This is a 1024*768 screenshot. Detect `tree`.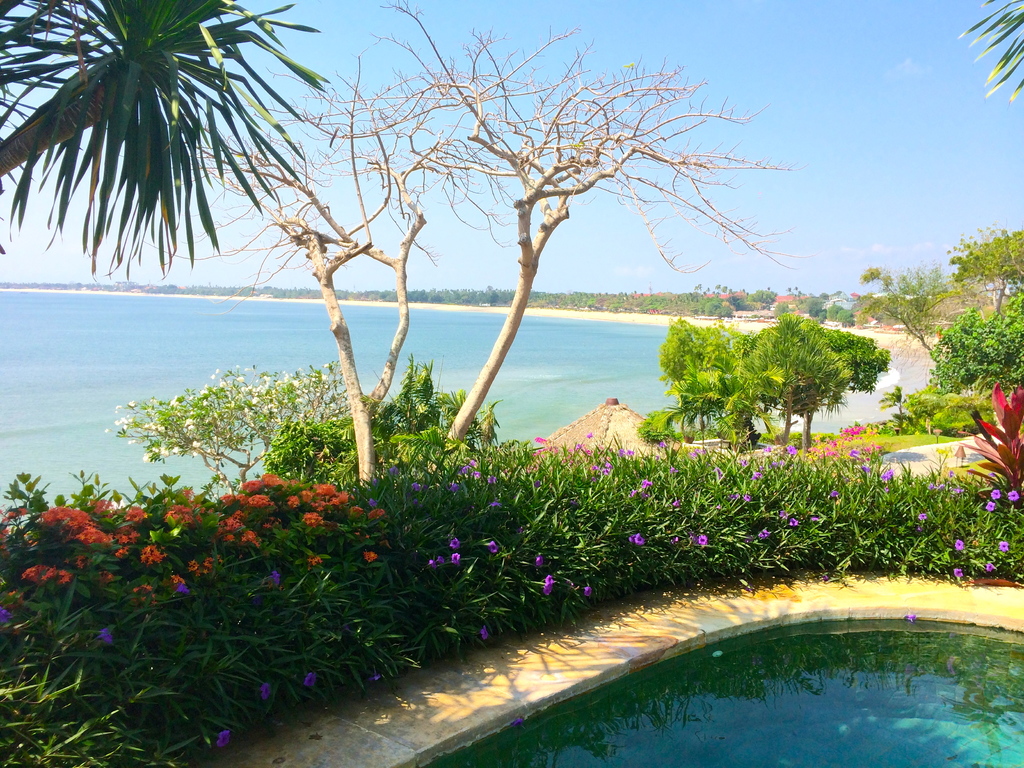
select_region(954, 0, 1023, 105).
